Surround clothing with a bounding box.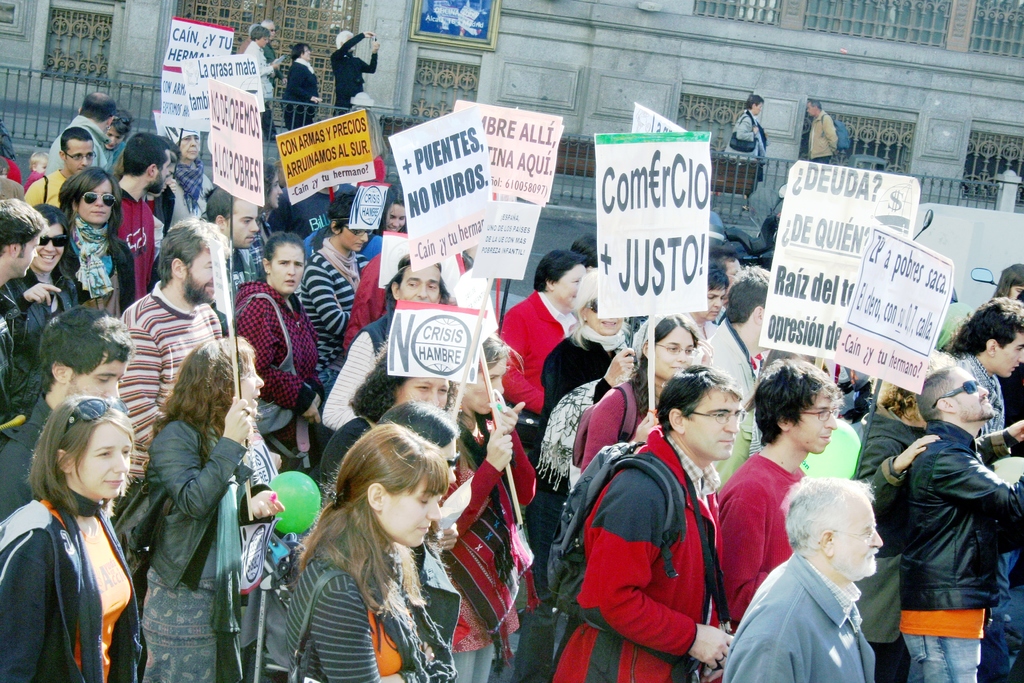
detection(282, 516, 456, 682).
